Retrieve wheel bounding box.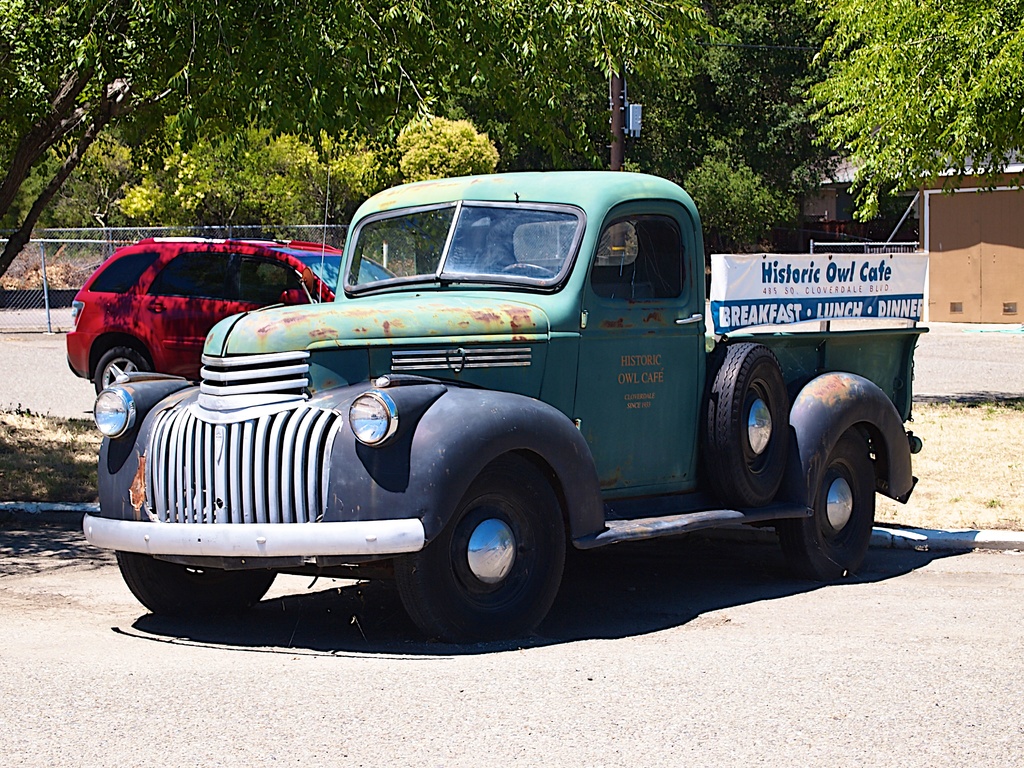
Bounding box: (111,558,278,616).
